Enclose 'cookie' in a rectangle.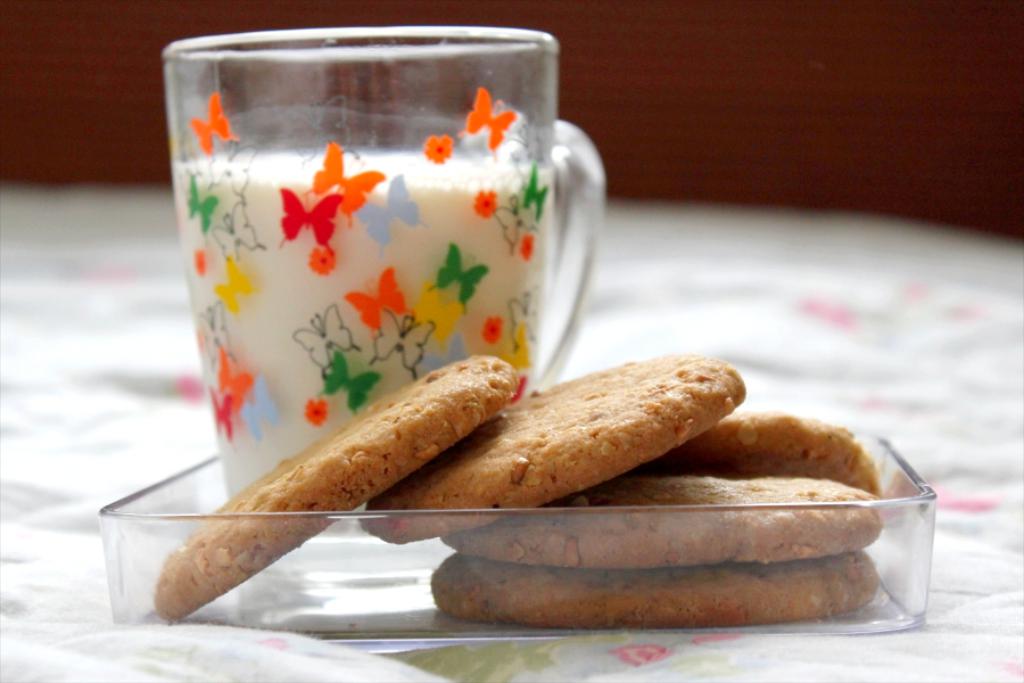
444,469,882,569.
